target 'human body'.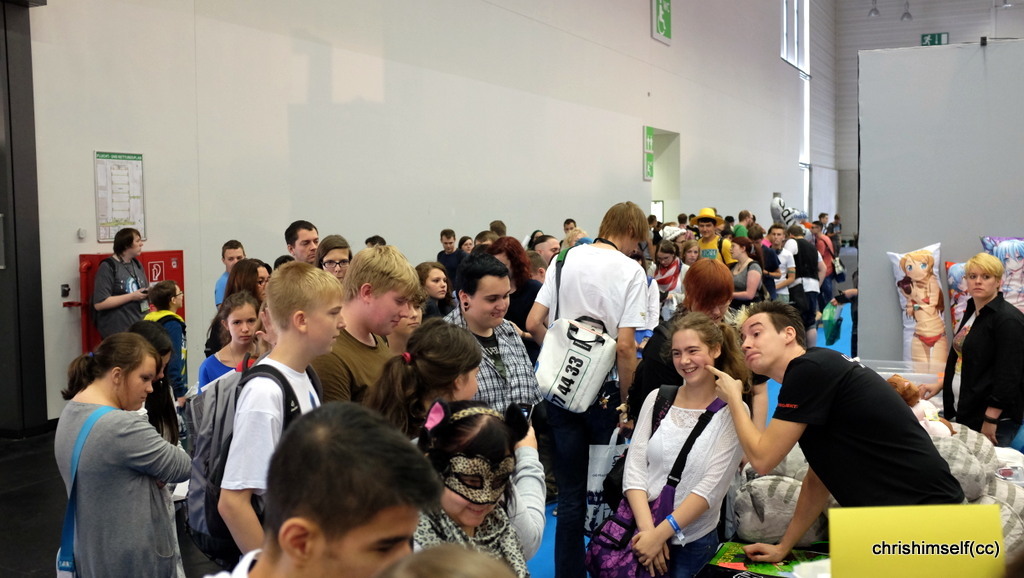
Target region: 204, 290, 261, 382.
